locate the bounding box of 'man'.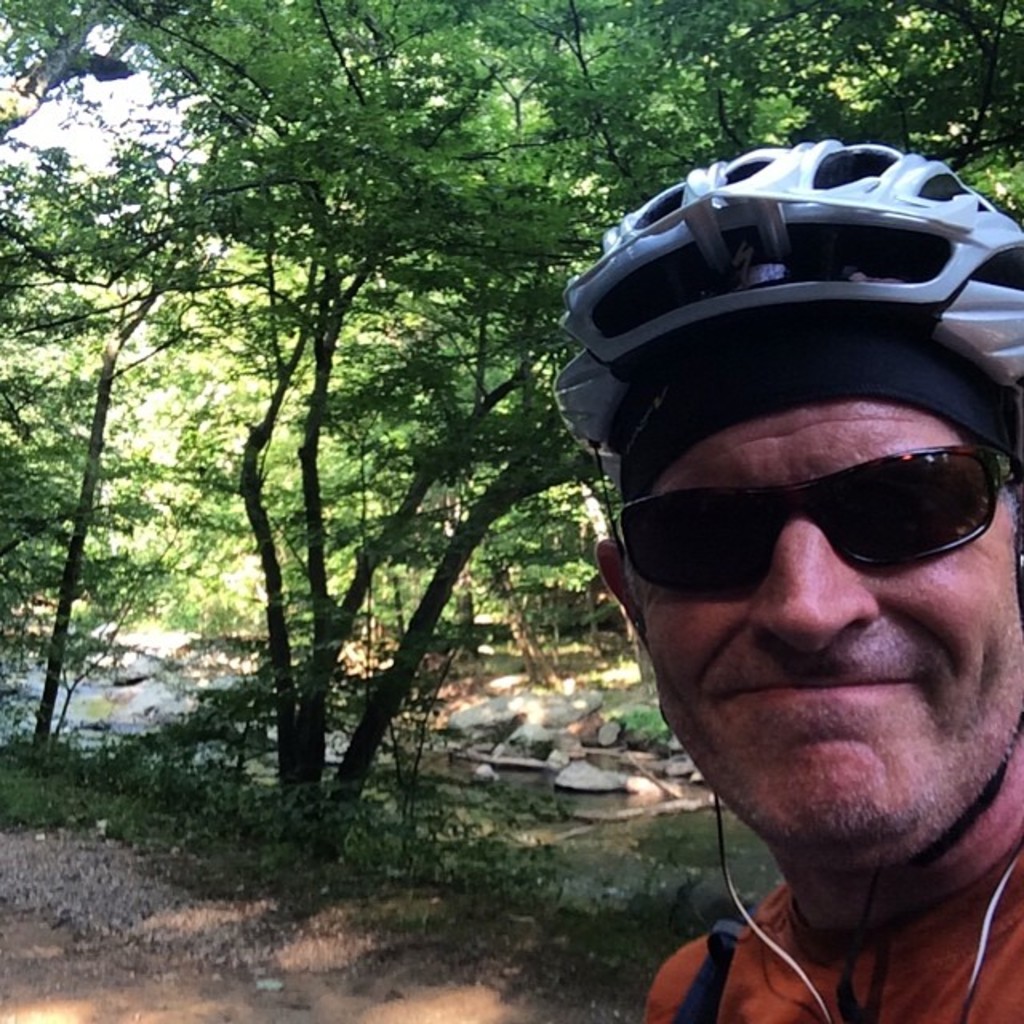
Bounding box: l=531, t=304, r=1023, b=1006.
